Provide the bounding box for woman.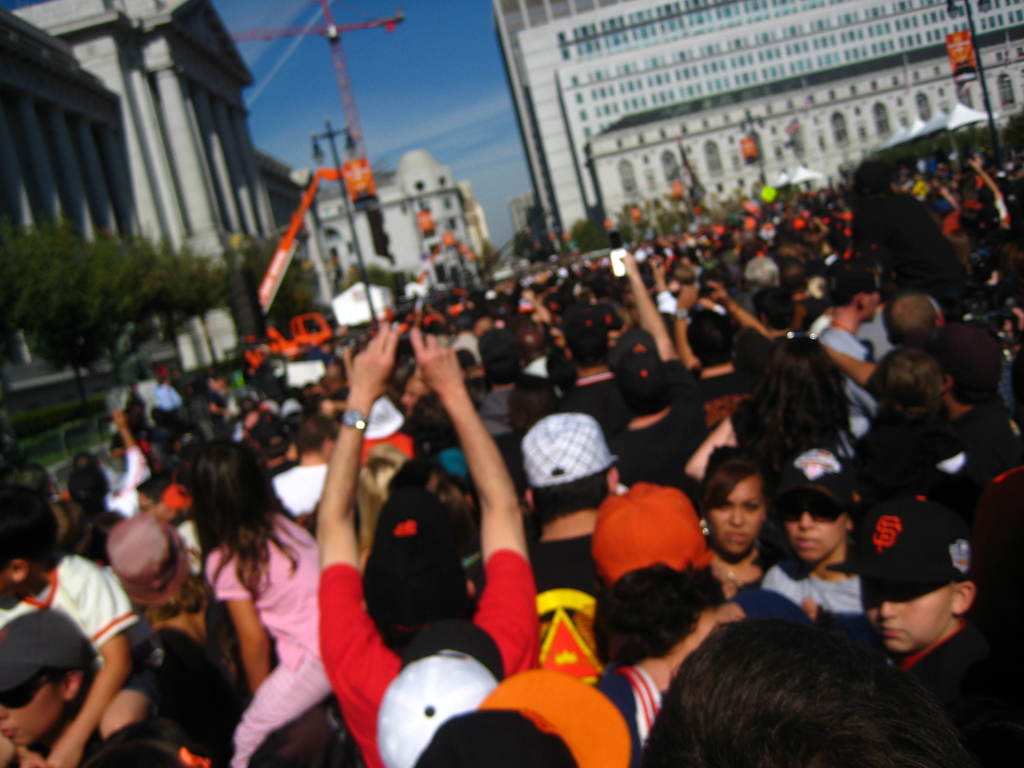
[x1=152, y1=422, x2=344, y2=751].
